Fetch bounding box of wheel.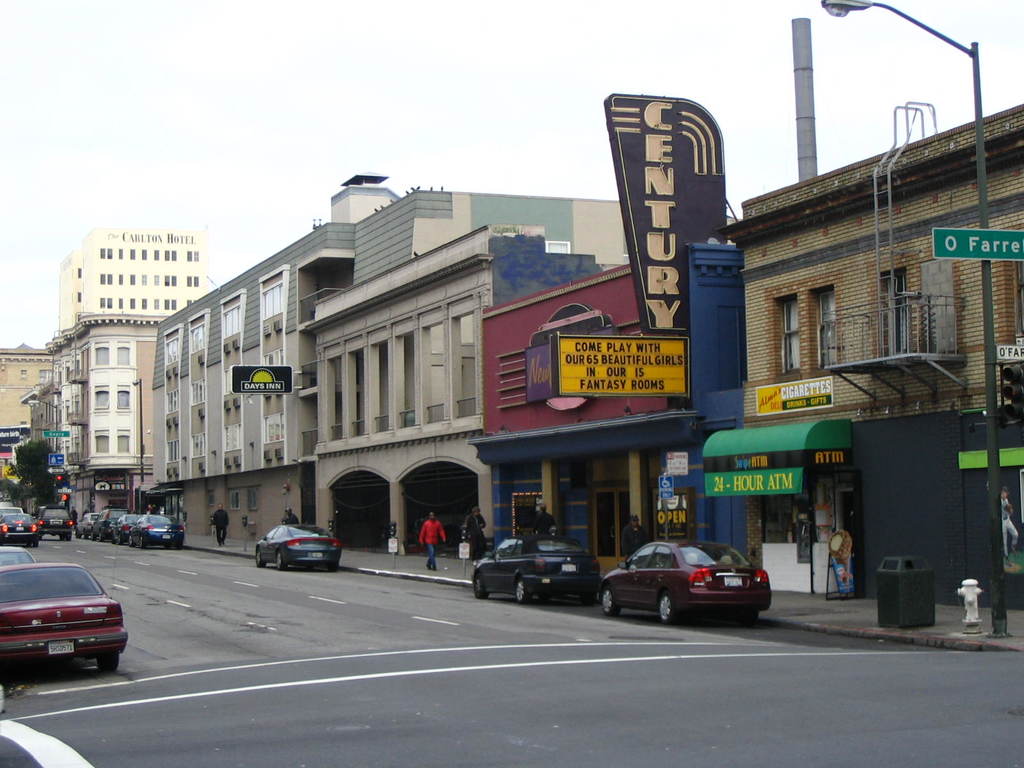
Bbox: x1=582, y1=591, x2=596, y2=602.
